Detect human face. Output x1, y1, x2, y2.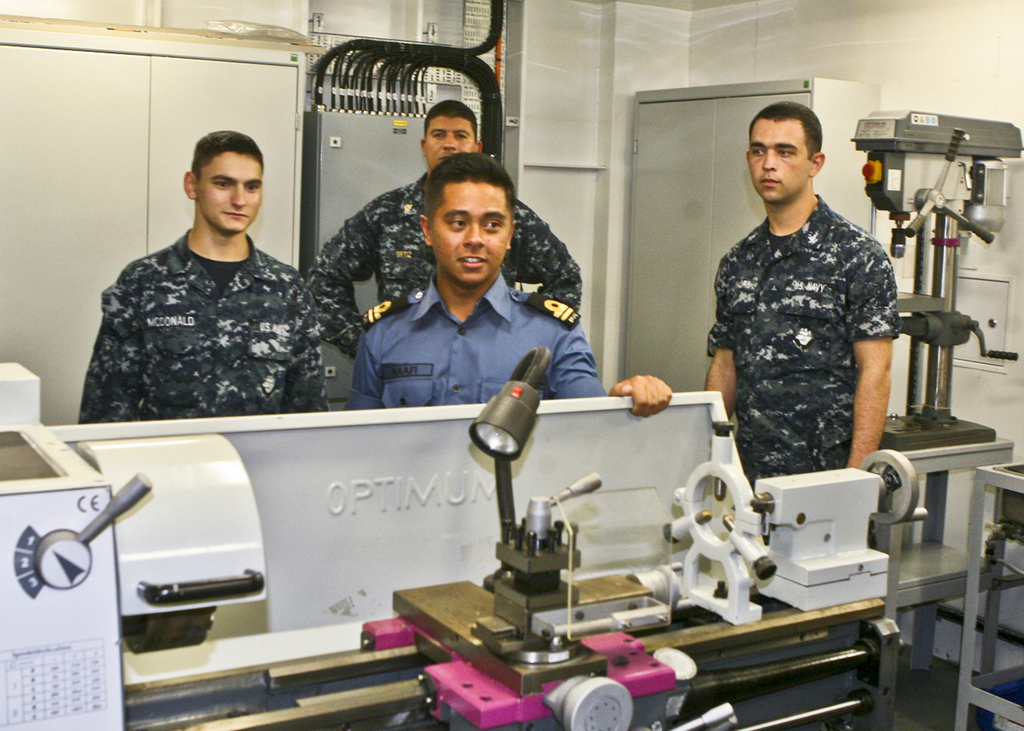
427, 179, 511, 282.
